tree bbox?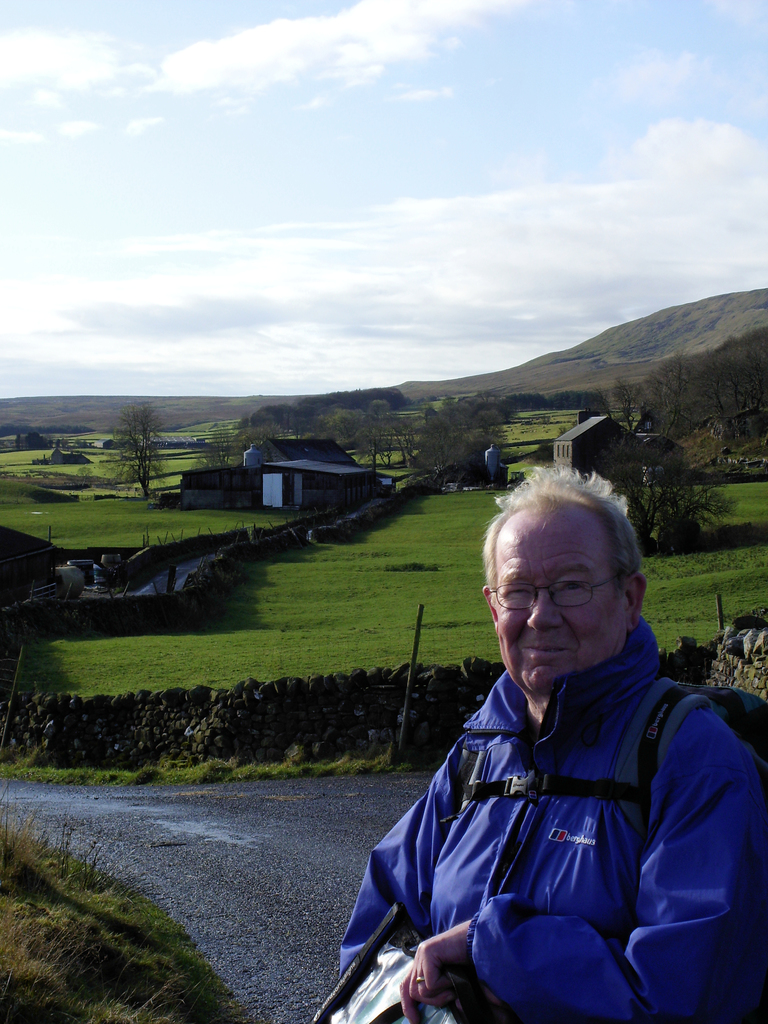
box(410, 385, 508, 483)
